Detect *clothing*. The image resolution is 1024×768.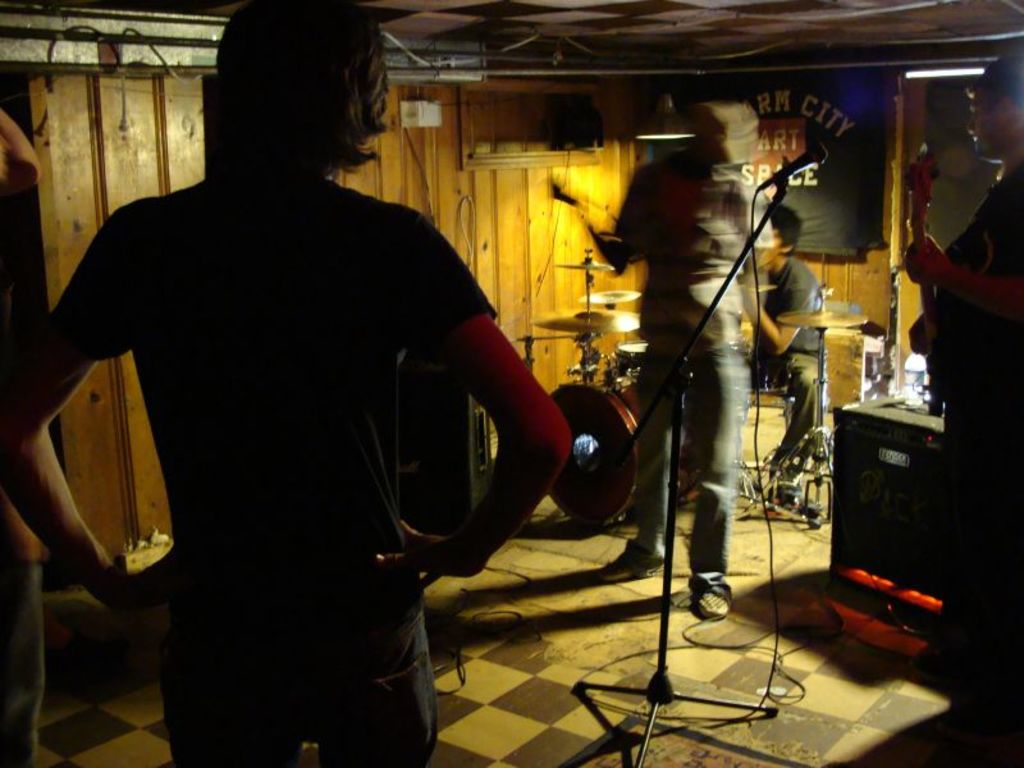
596:152:758:567.
